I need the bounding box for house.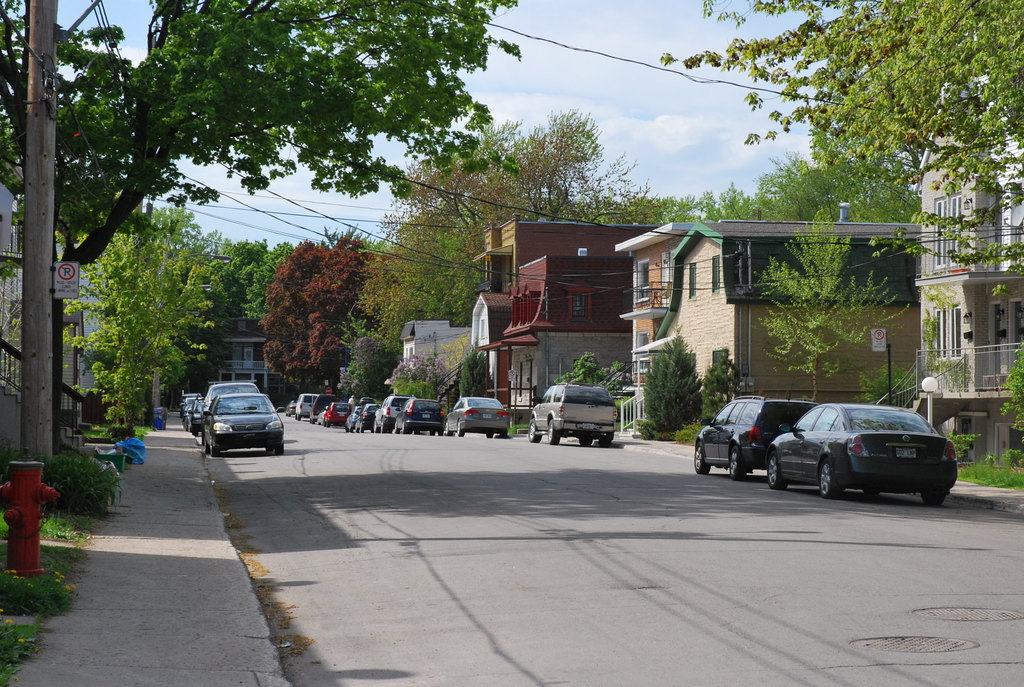
Here it is: 902, 72, 1023, 469.
